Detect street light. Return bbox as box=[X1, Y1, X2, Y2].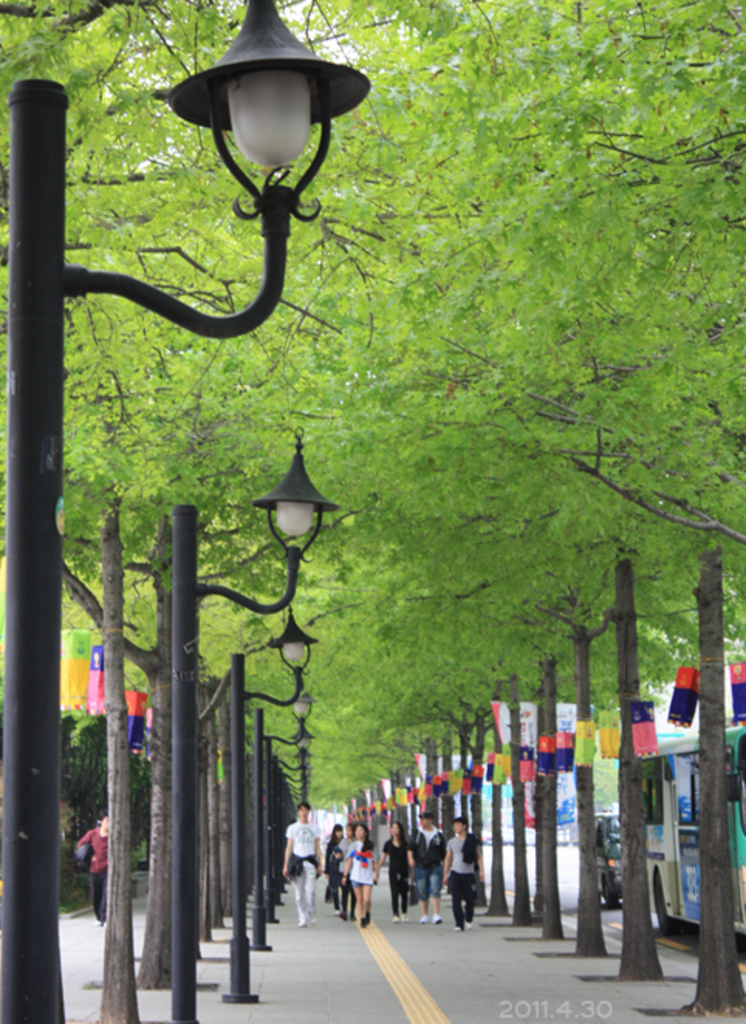
box=[161, 422, 347, 1022].
